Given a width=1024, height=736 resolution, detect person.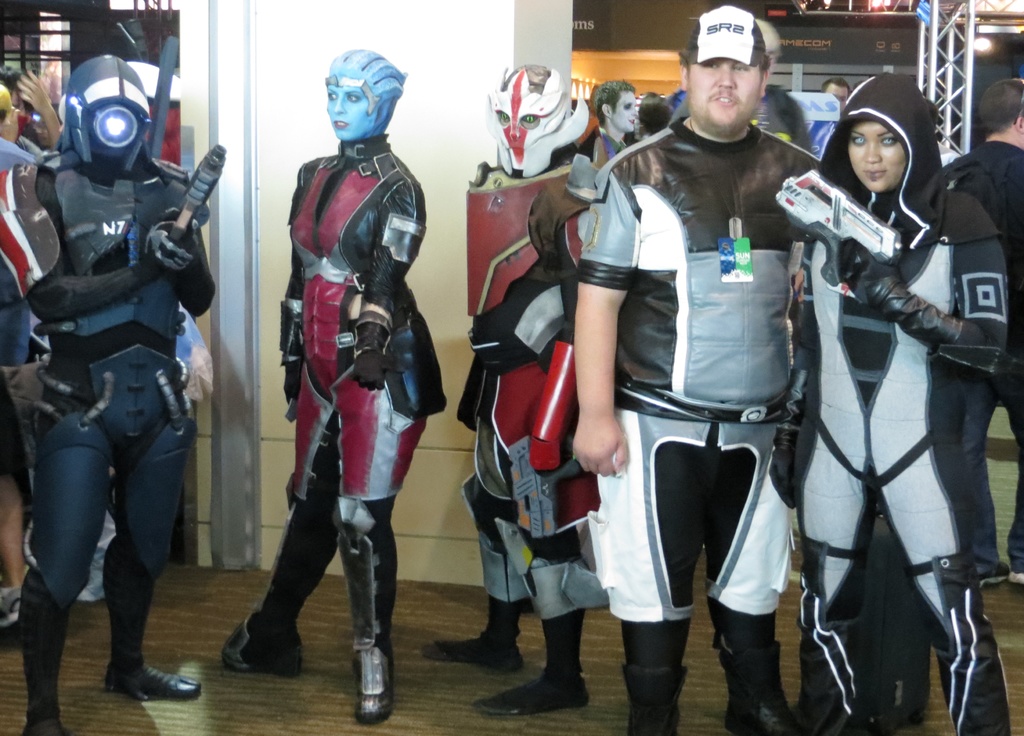
crop(420, 58, 602, 719).
